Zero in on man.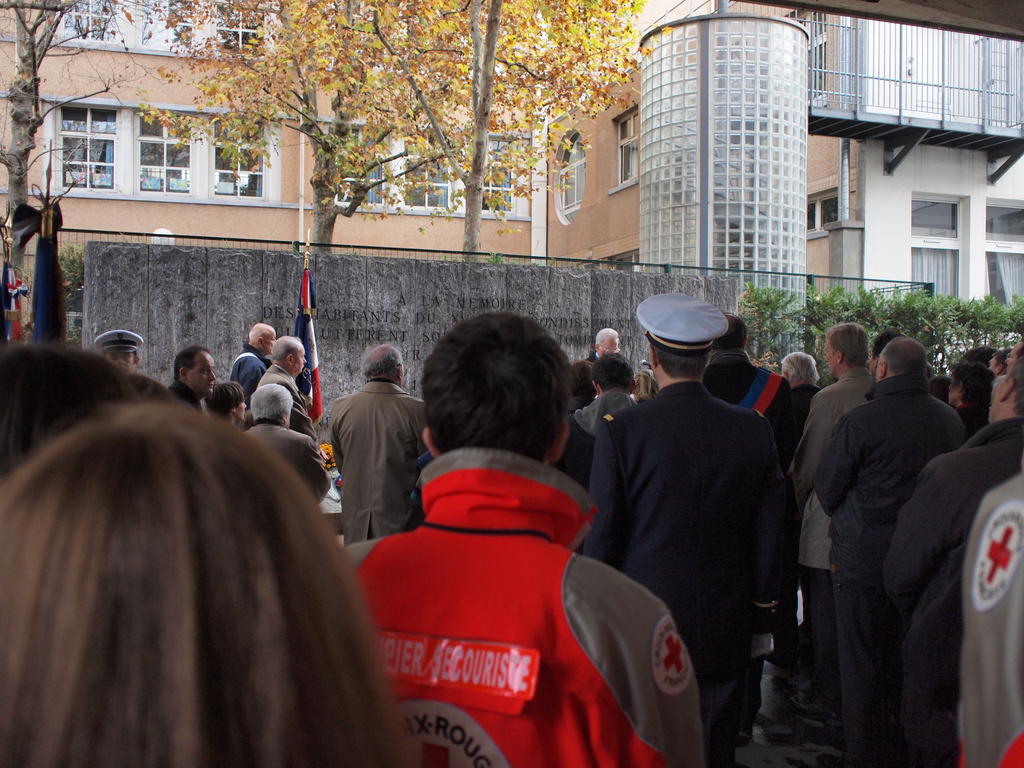
Zeroed in: locate(700, 315, 803, 467).
